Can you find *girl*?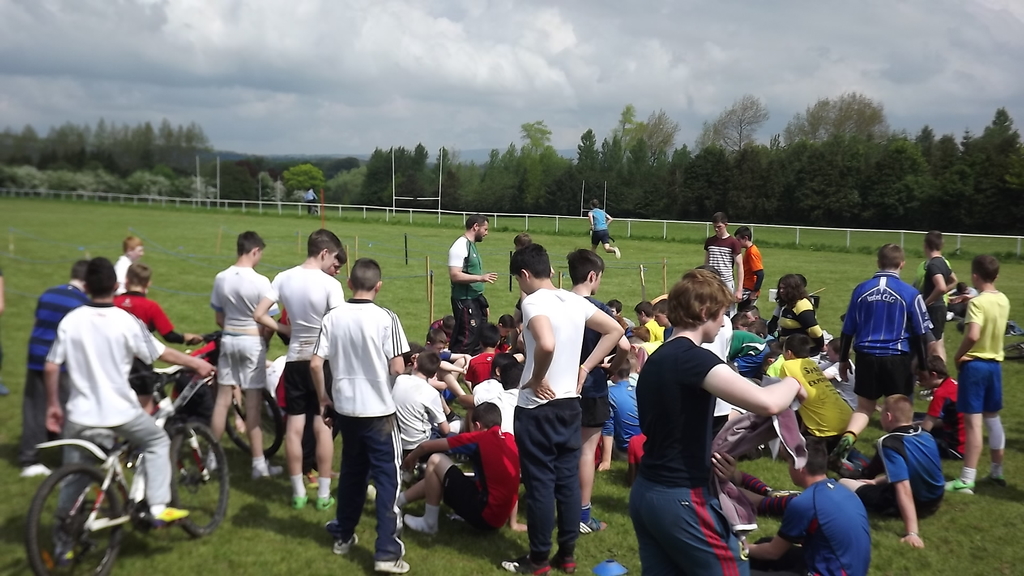
Yes, bounding box: [771,275,824,354].
